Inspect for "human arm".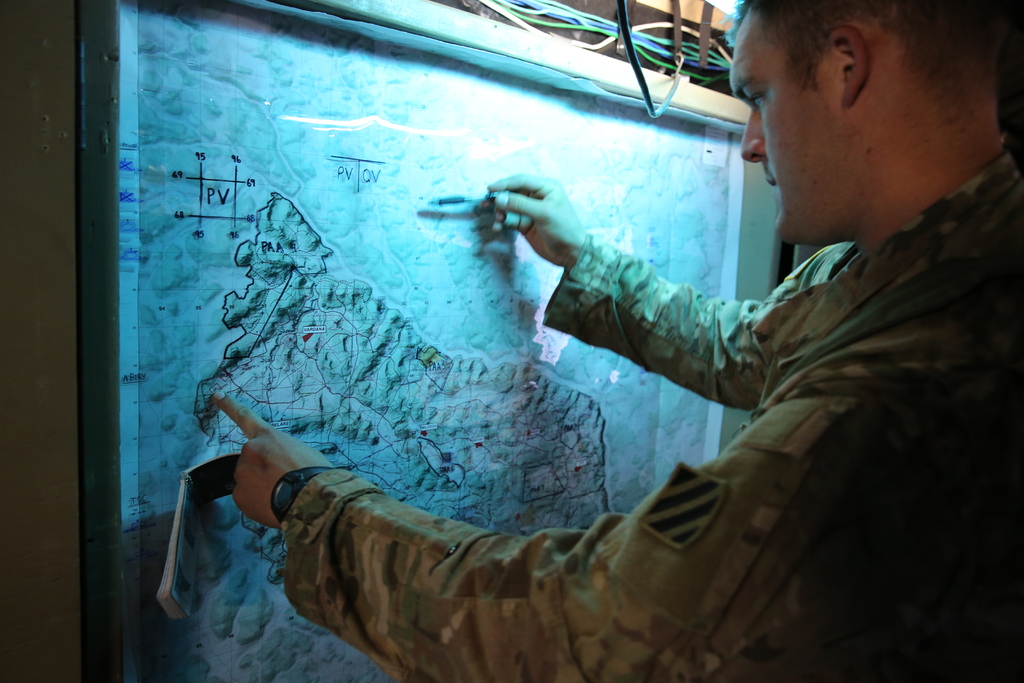
Inspection: box(207, 418, 812, 678).
